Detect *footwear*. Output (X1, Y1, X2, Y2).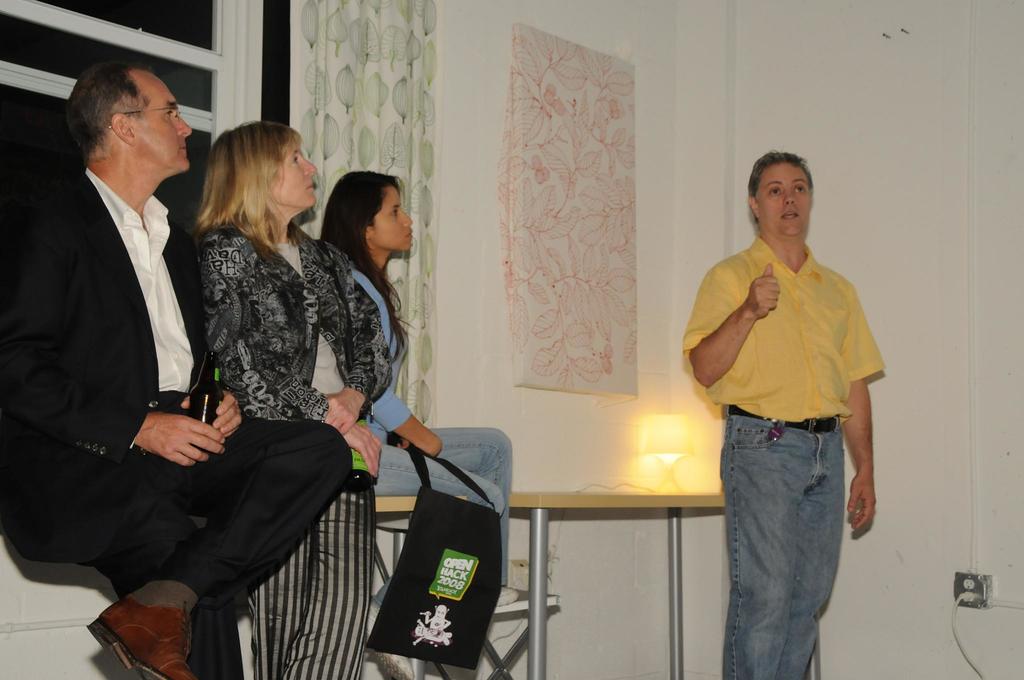
(84, 590, 190, 668).
